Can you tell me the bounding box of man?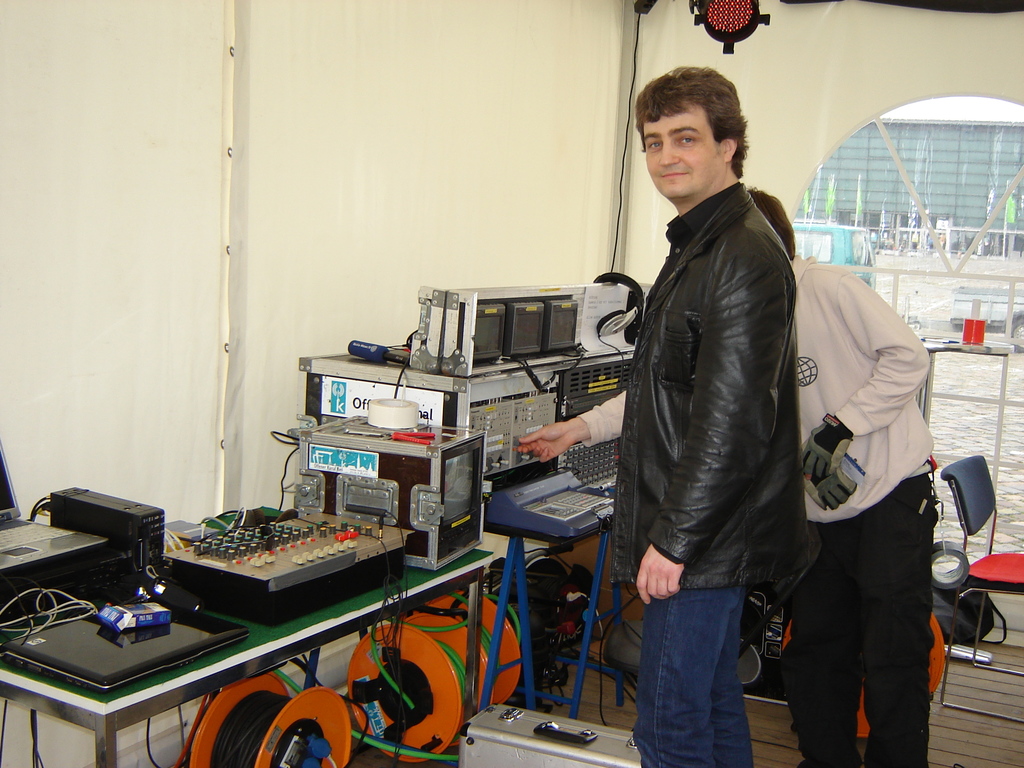
bbox=(511, 182, 939, 767).
